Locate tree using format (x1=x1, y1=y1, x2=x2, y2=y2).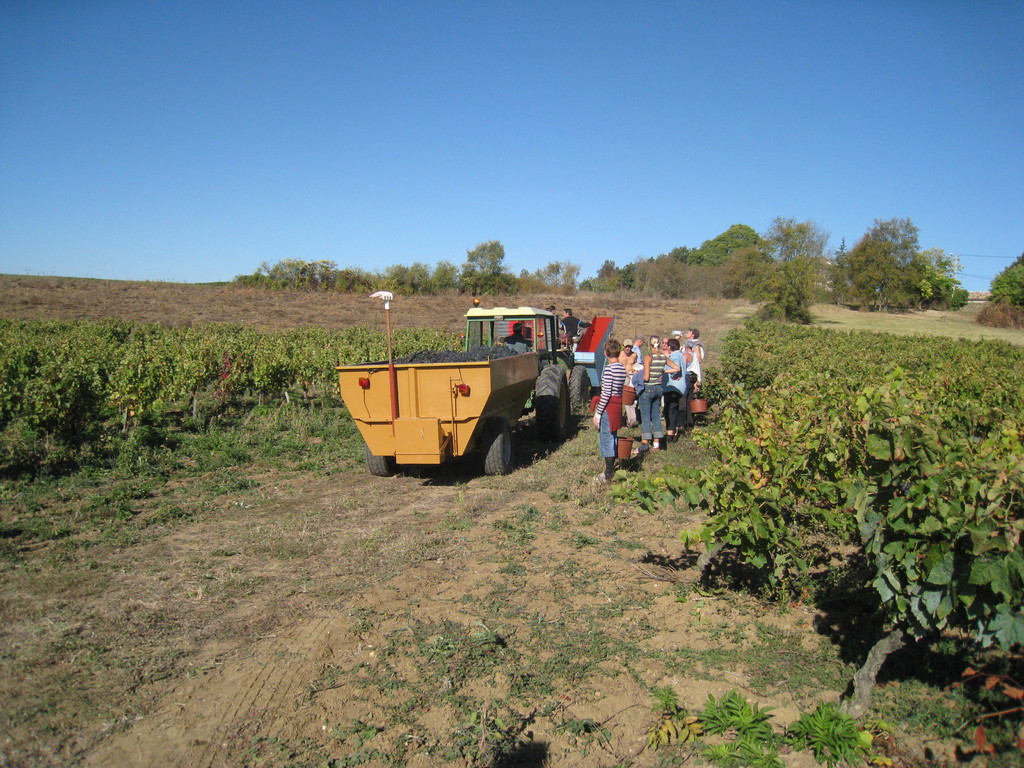
(x1=397, y1=262, x2=429, y2=292).
